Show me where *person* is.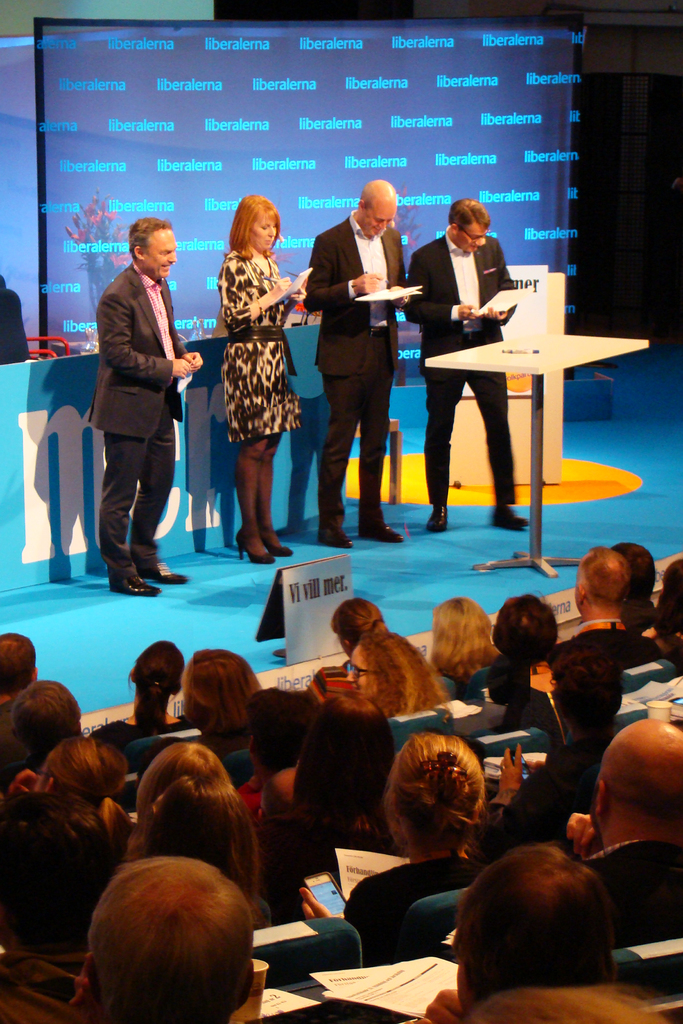
*person* is at x1=306, y1=173, x2=415, y2=545.
